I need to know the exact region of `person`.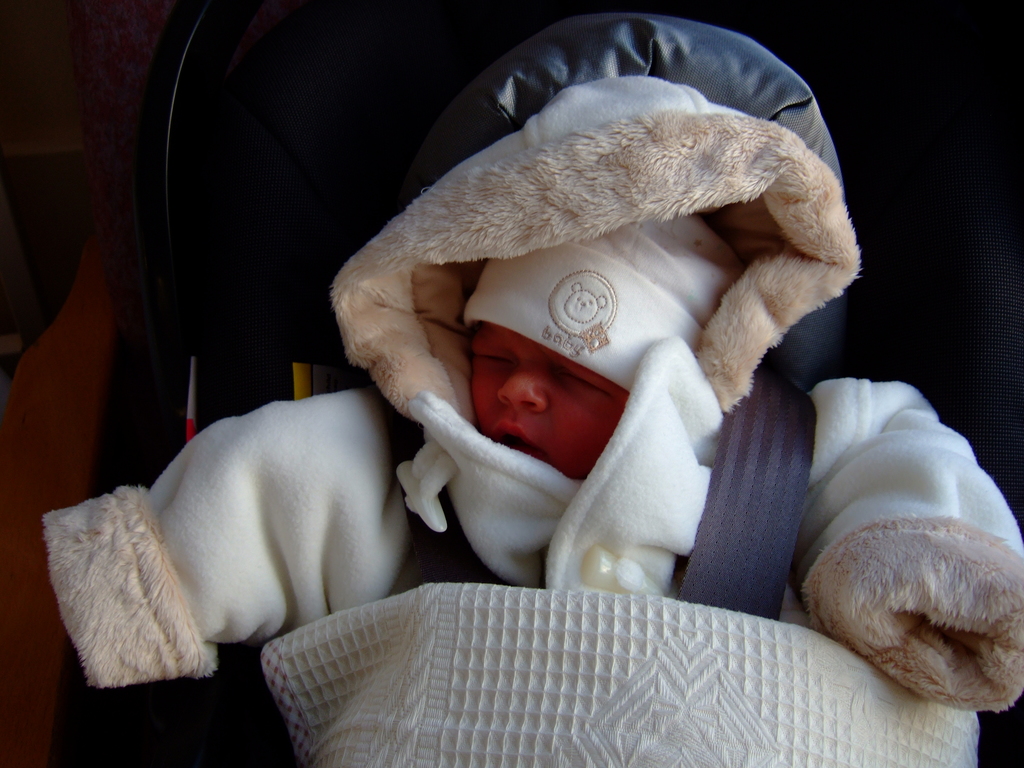
Region: box=[26, 6, 1023, 767].
